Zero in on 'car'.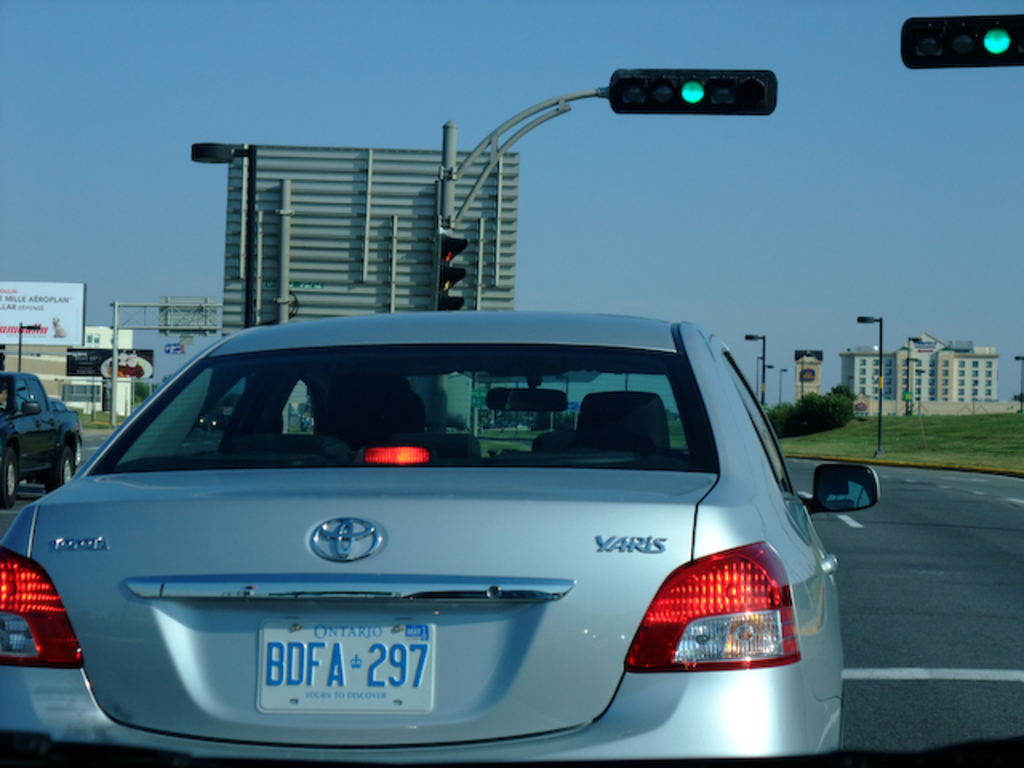
Zeroed in: (0,370,80,509).
